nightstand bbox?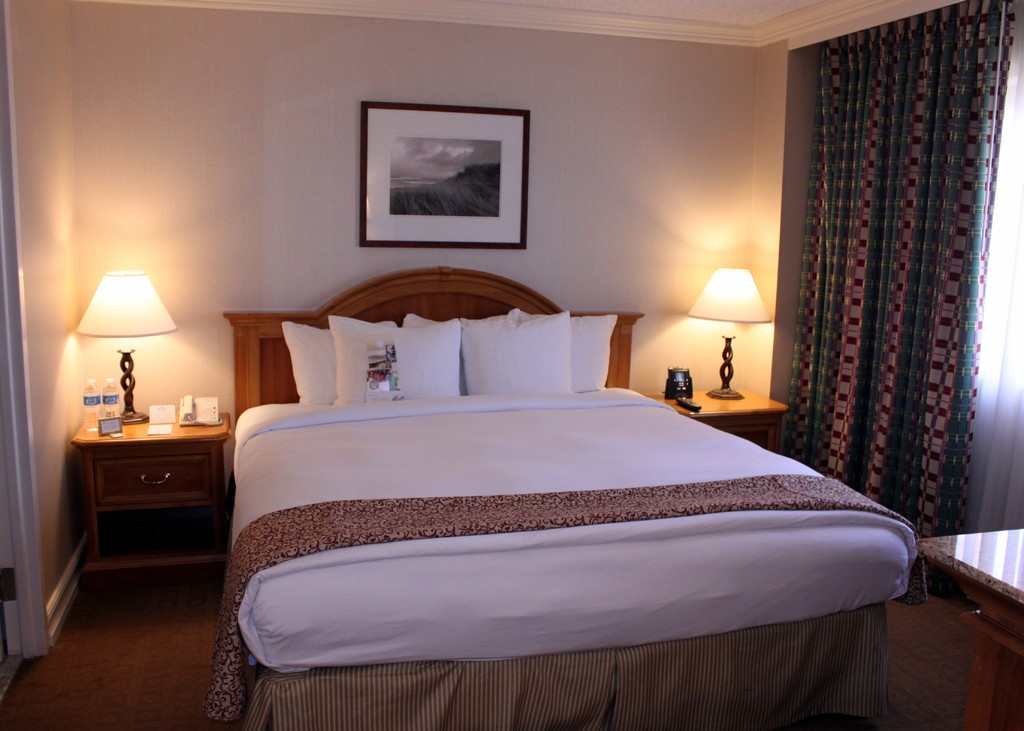
l=637, t=377, r=789, b=449
